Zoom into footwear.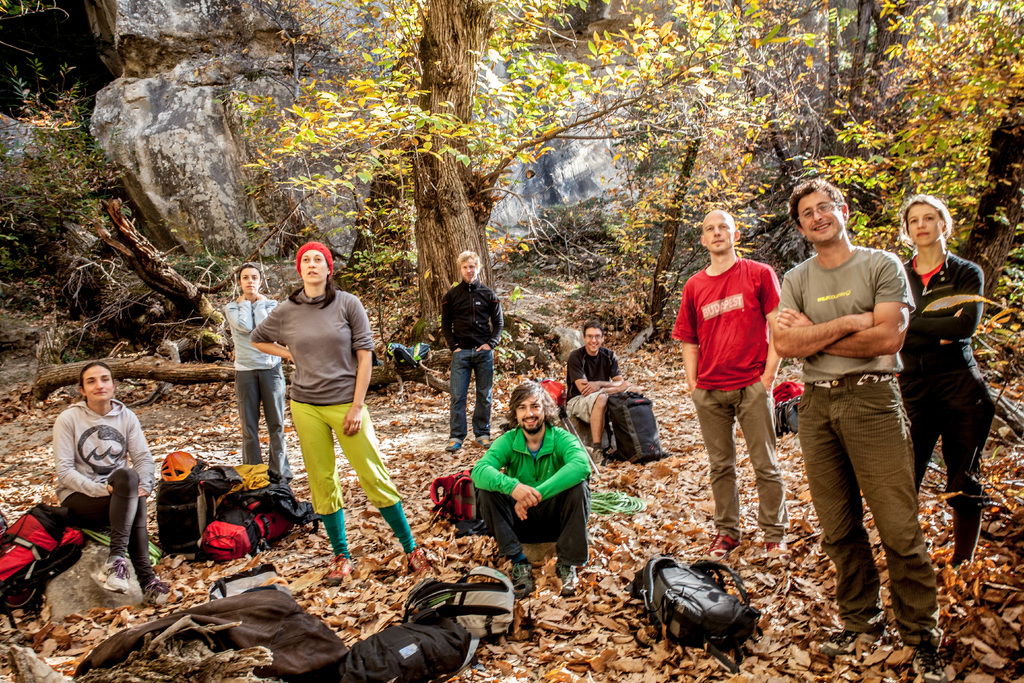
Zoom target: box=[324, 553, 346, 582].
